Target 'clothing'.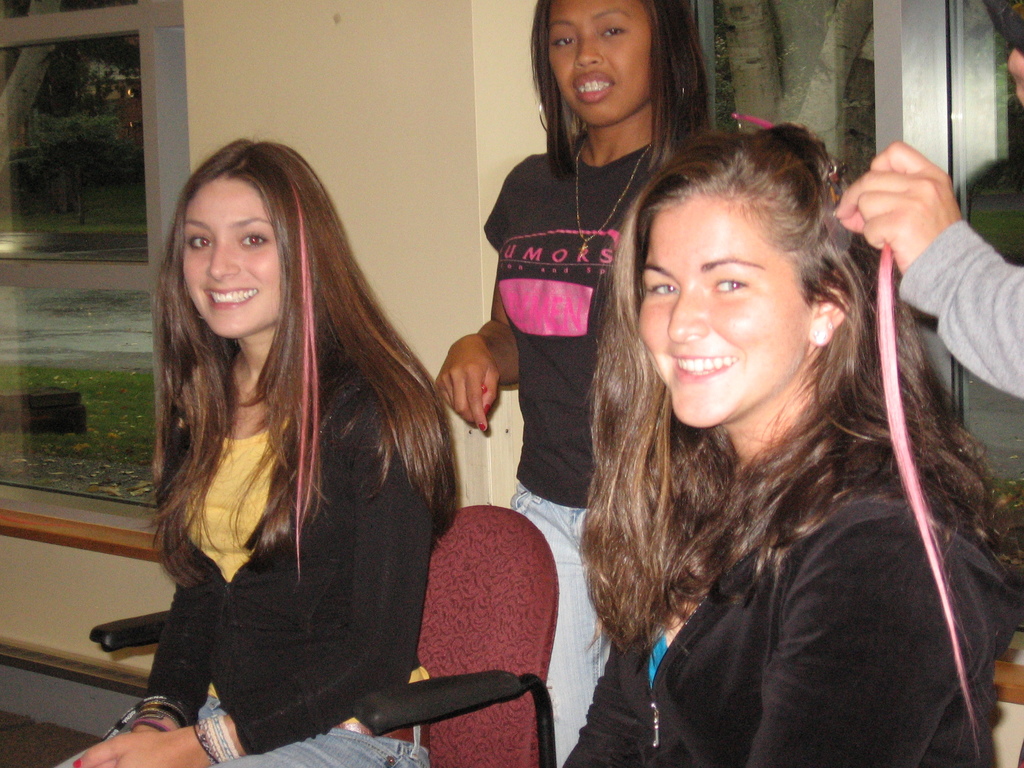
Target region: Rect(897, 219, 1023, 400).
